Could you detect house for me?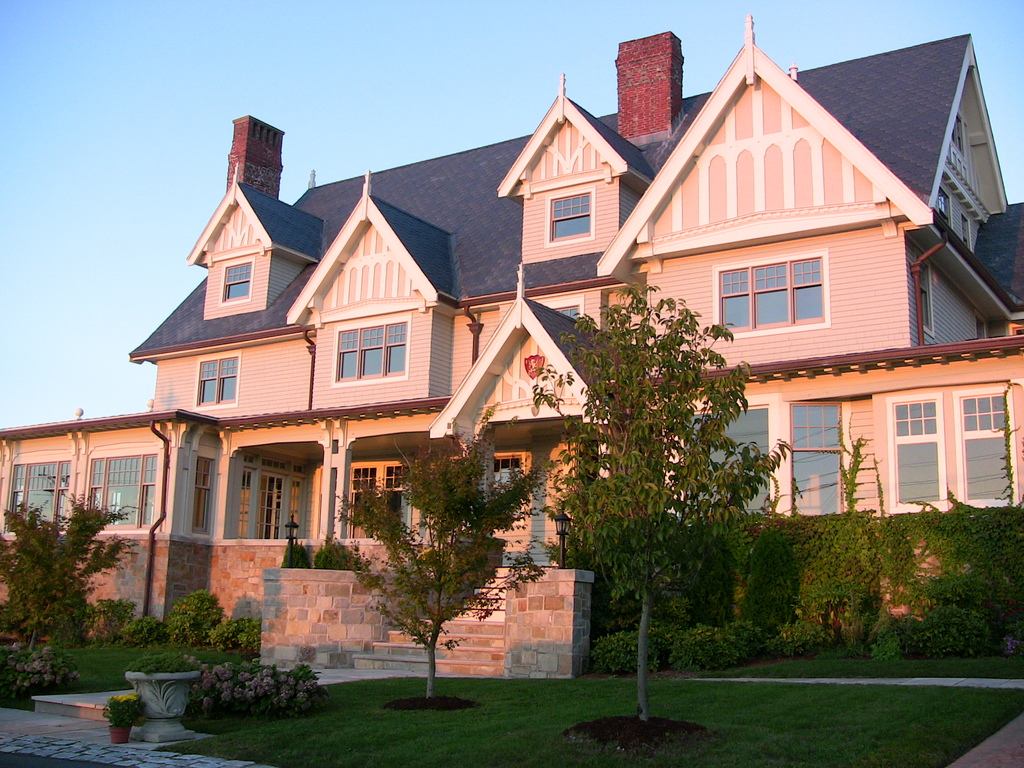
Detection result: 0, 16, 1023, 679.
